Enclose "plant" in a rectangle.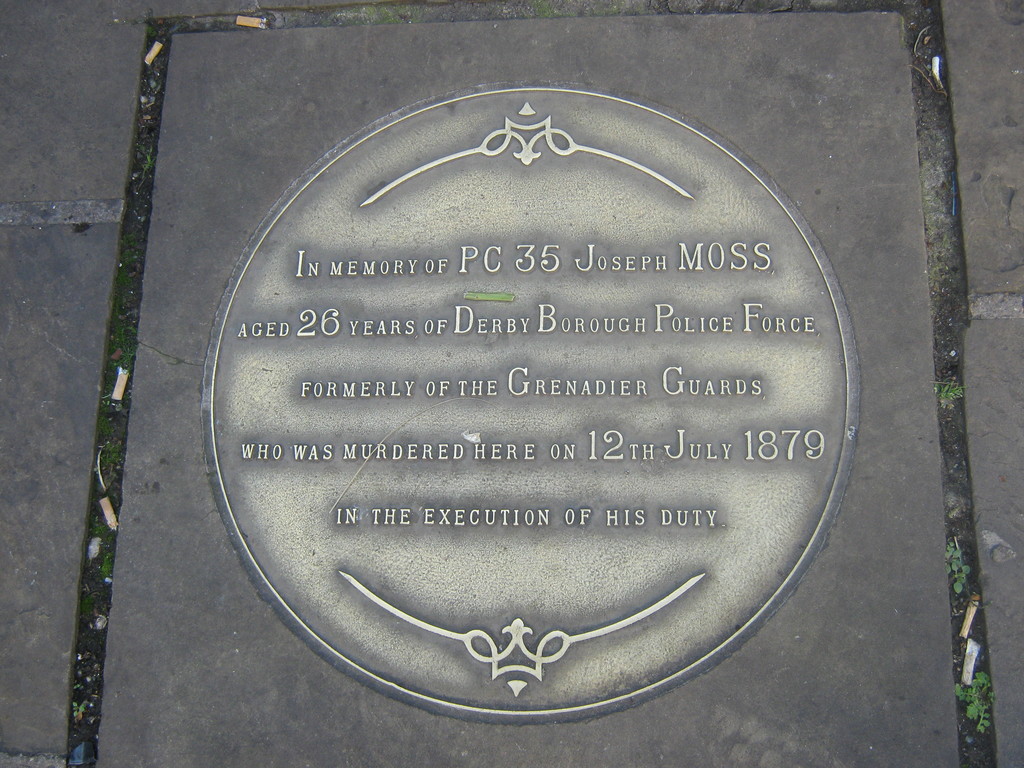
[950,669,993,734].
